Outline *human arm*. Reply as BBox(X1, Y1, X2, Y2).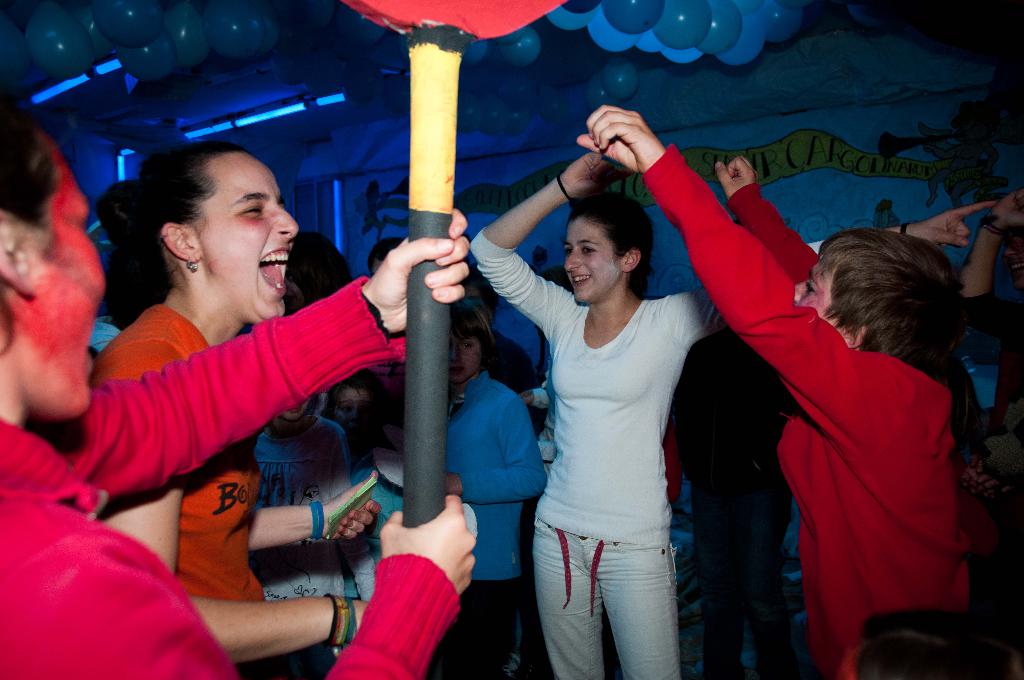
BBox(882, 204, 993, 244).
